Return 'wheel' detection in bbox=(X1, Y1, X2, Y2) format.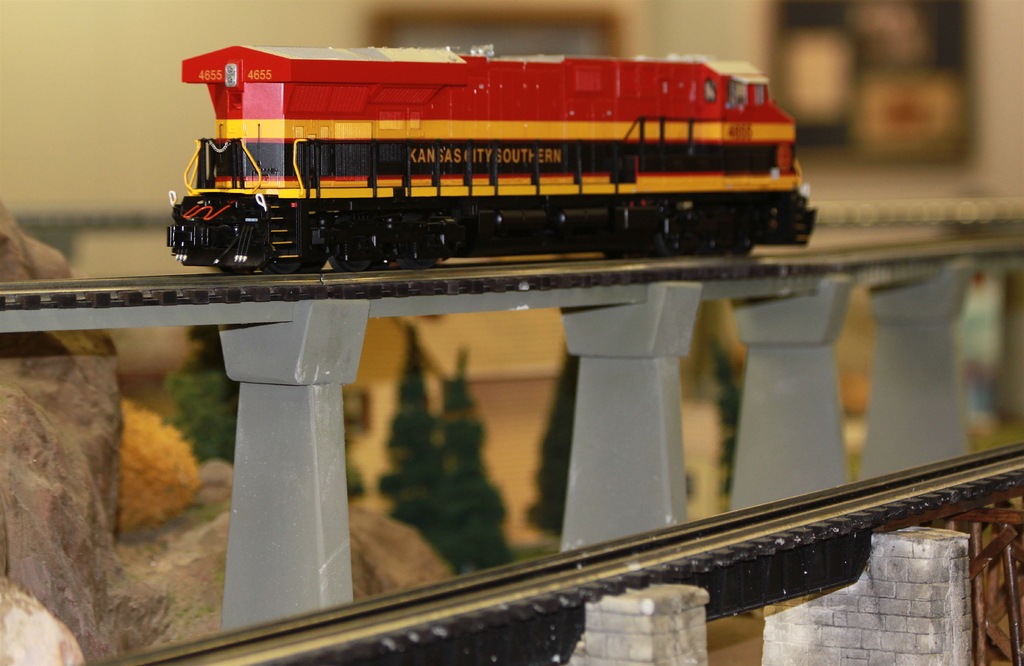
bbox=(322, 207, 396, 274).
